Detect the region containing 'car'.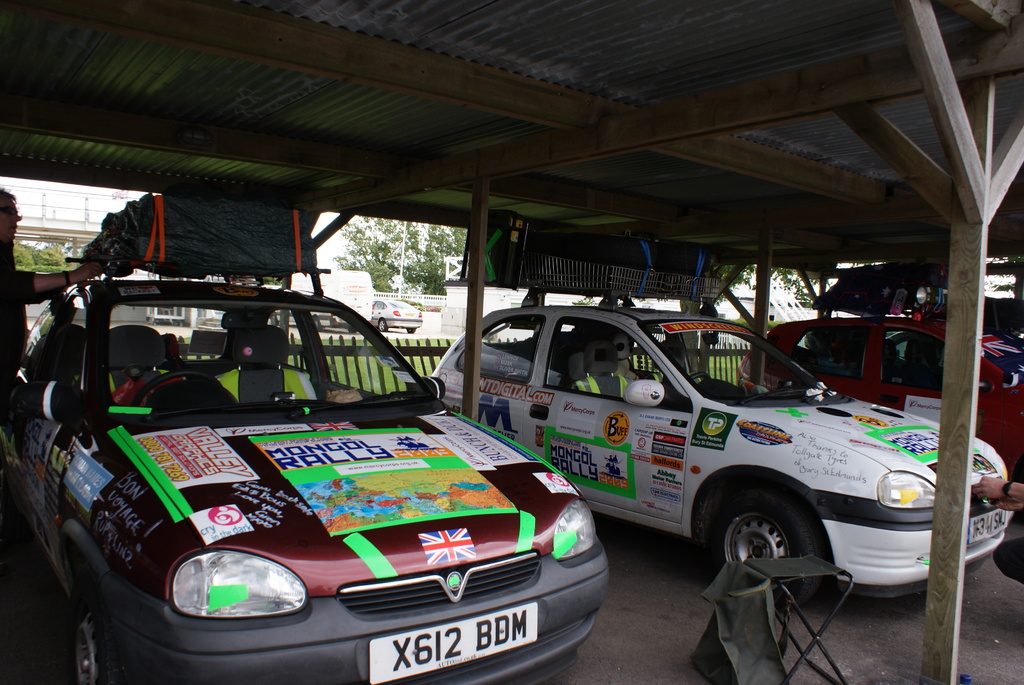
bbox=(434, 305, 1014, 608).
